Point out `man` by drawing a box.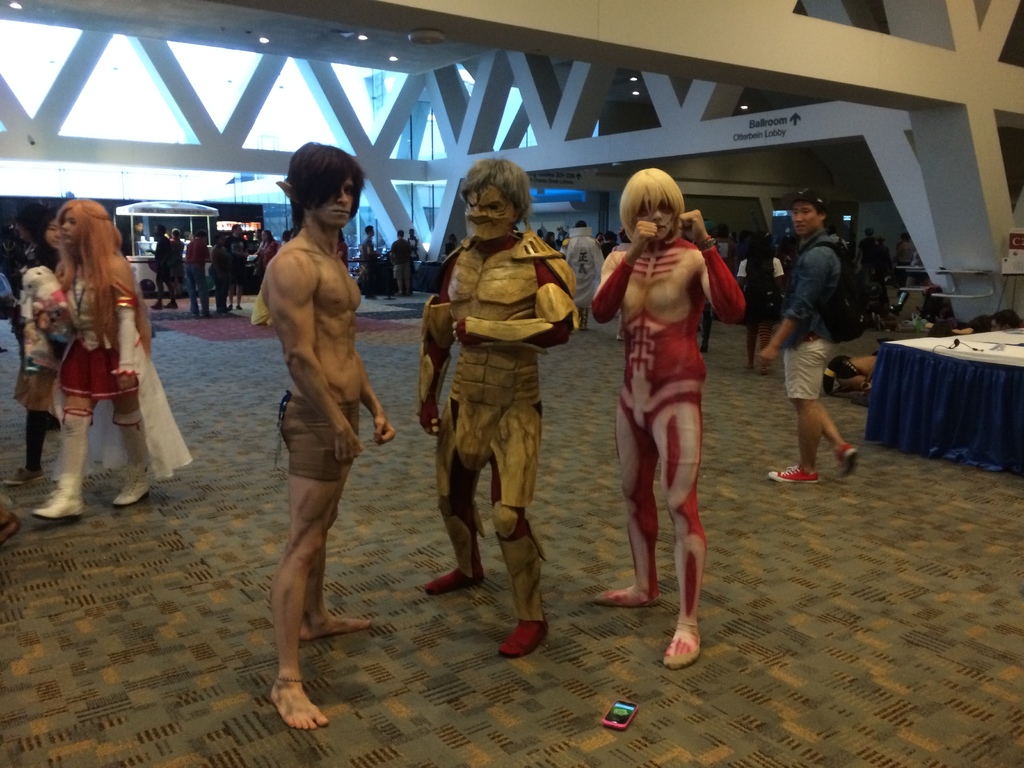
detection(417, 157, 584, 660).
